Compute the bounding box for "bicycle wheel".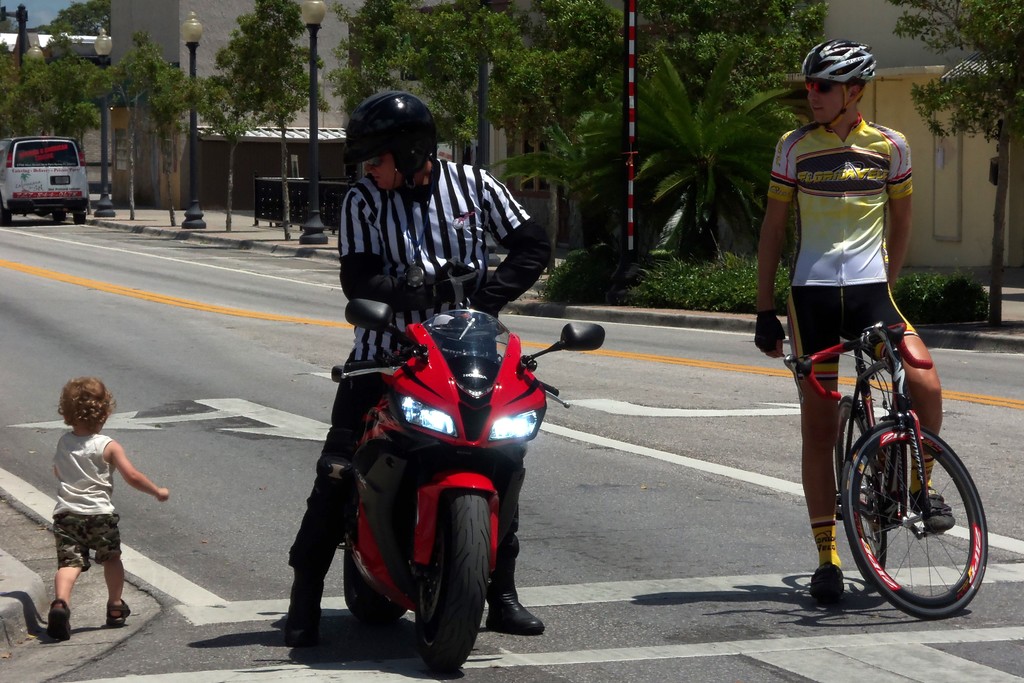
region(833, 394, 890, 591).
